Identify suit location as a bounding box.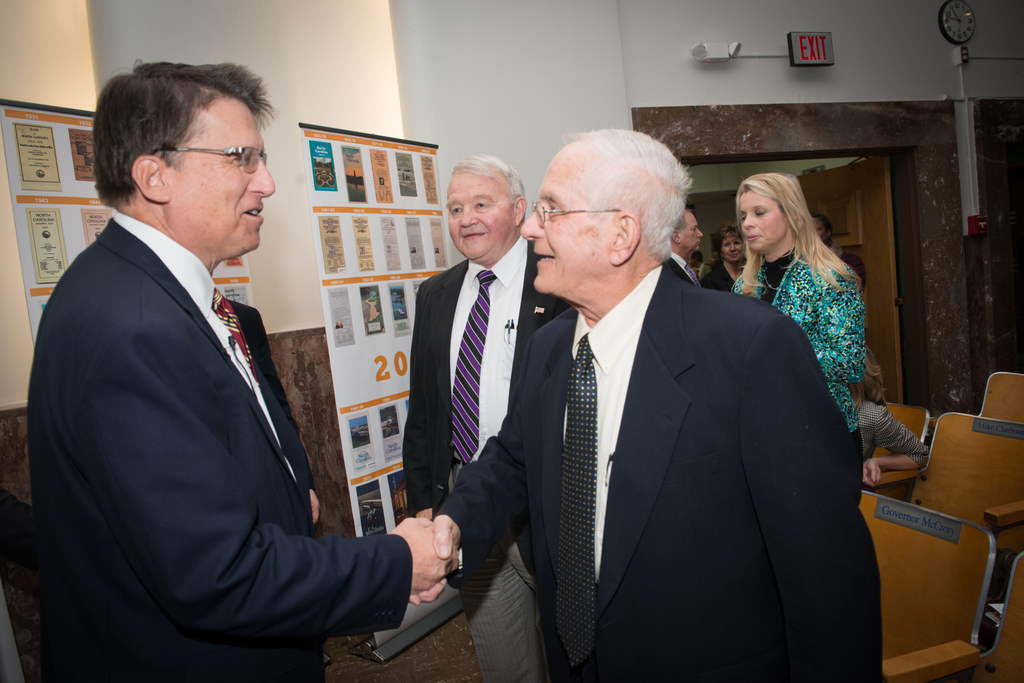
Rect(658, 252, 707, 292).
